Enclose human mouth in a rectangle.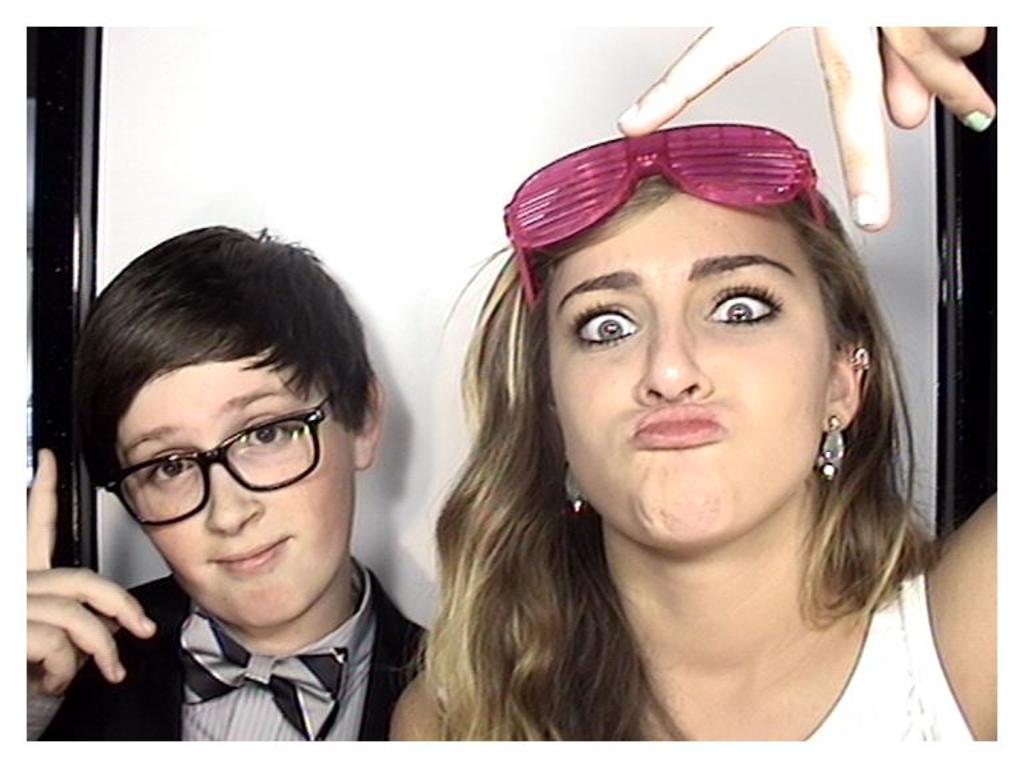
[196, 536, 295, 581].
